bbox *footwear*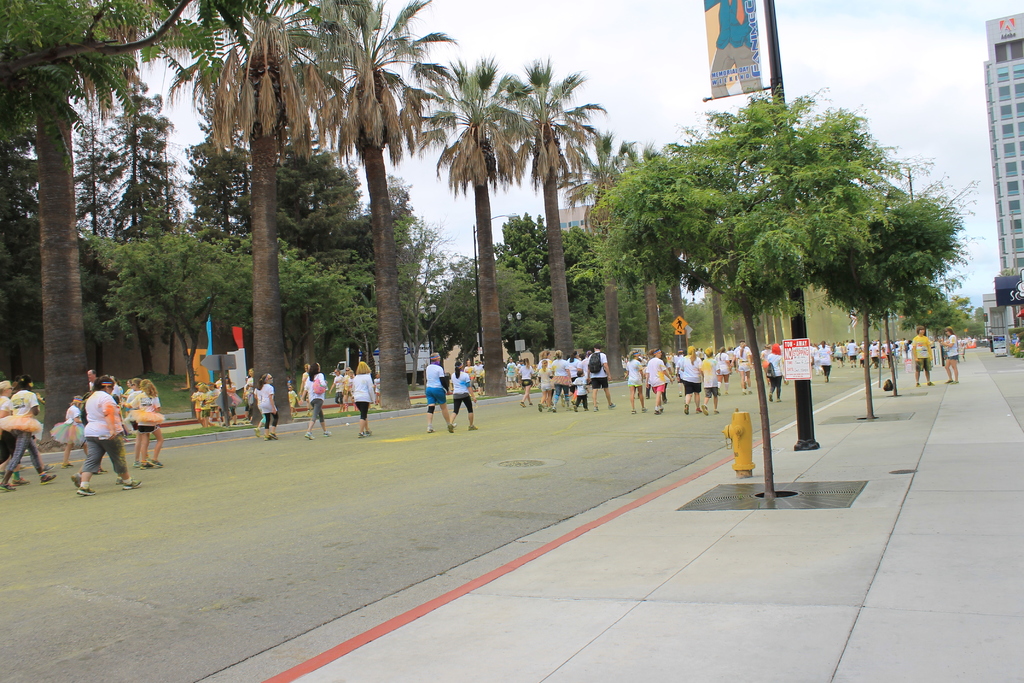
[723,393,729,398]
